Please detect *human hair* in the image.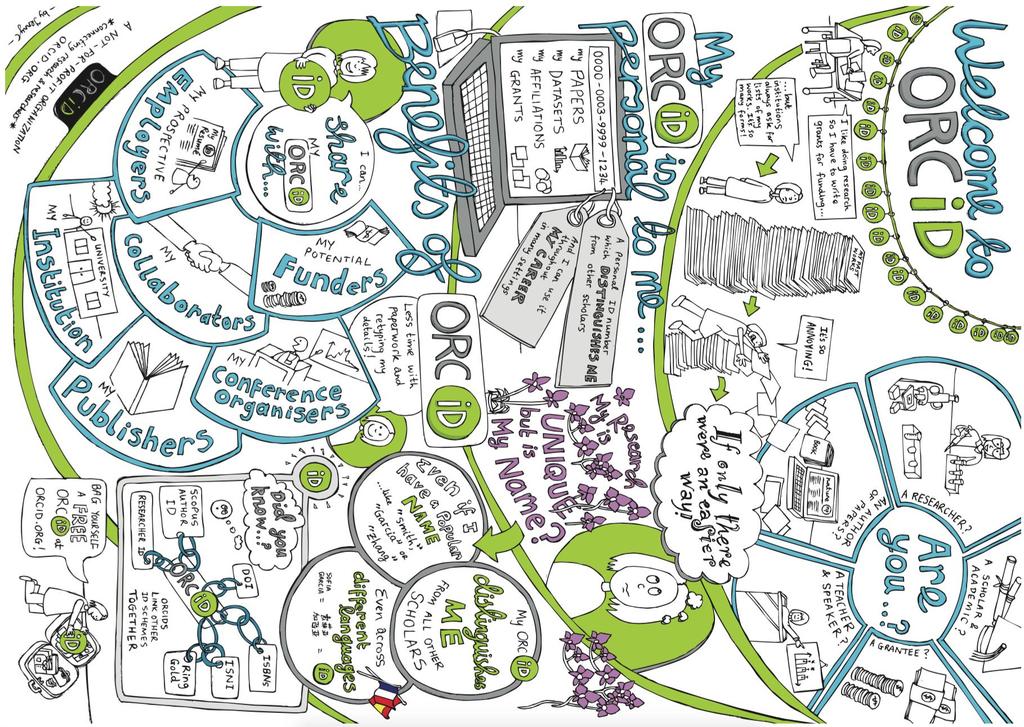
BBox(860, 38, 879, 53).
